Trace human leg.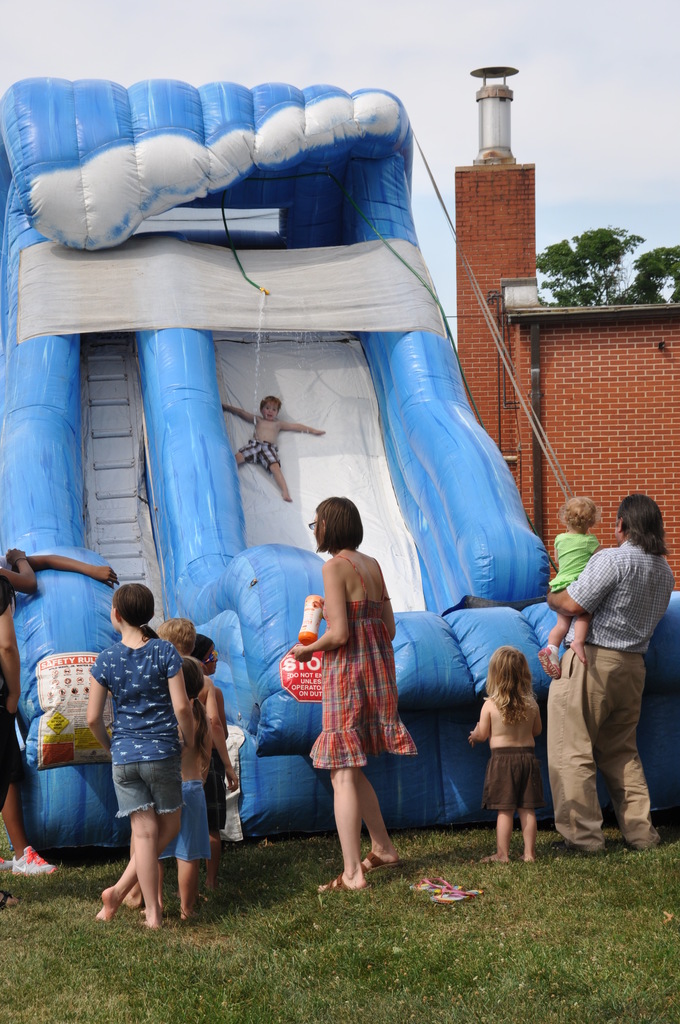
Traced to pyautogui.locateOnScreen(175, 781, 203, 922).
